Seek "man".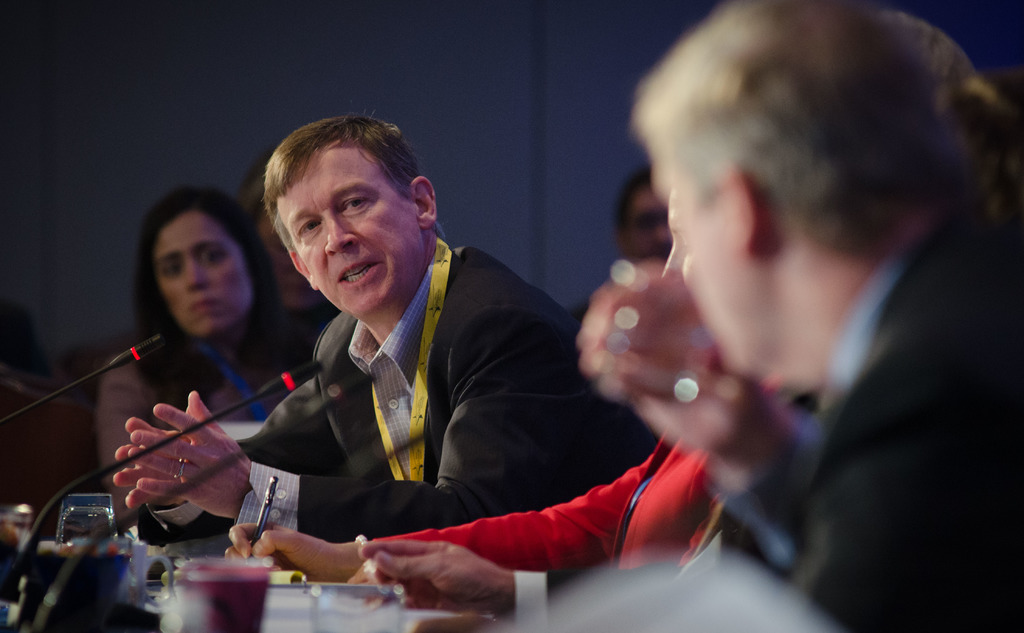
bbox(169, 116, 798, 617).
